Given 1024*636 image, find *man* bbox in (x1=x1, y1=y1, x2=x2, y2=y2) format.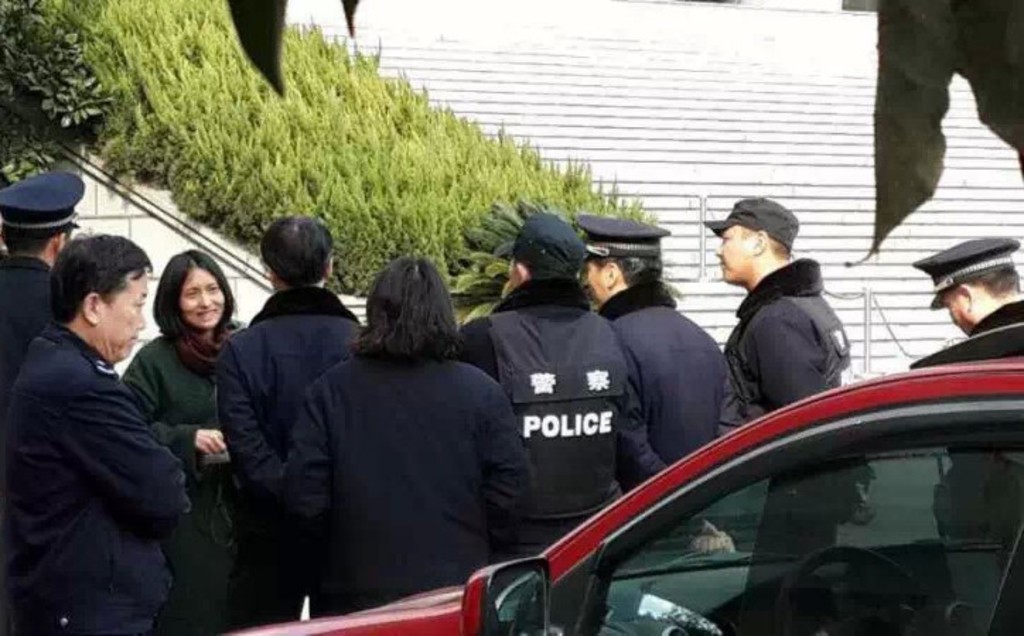
(x1=576, y1=215, x2=718, y2=489).
